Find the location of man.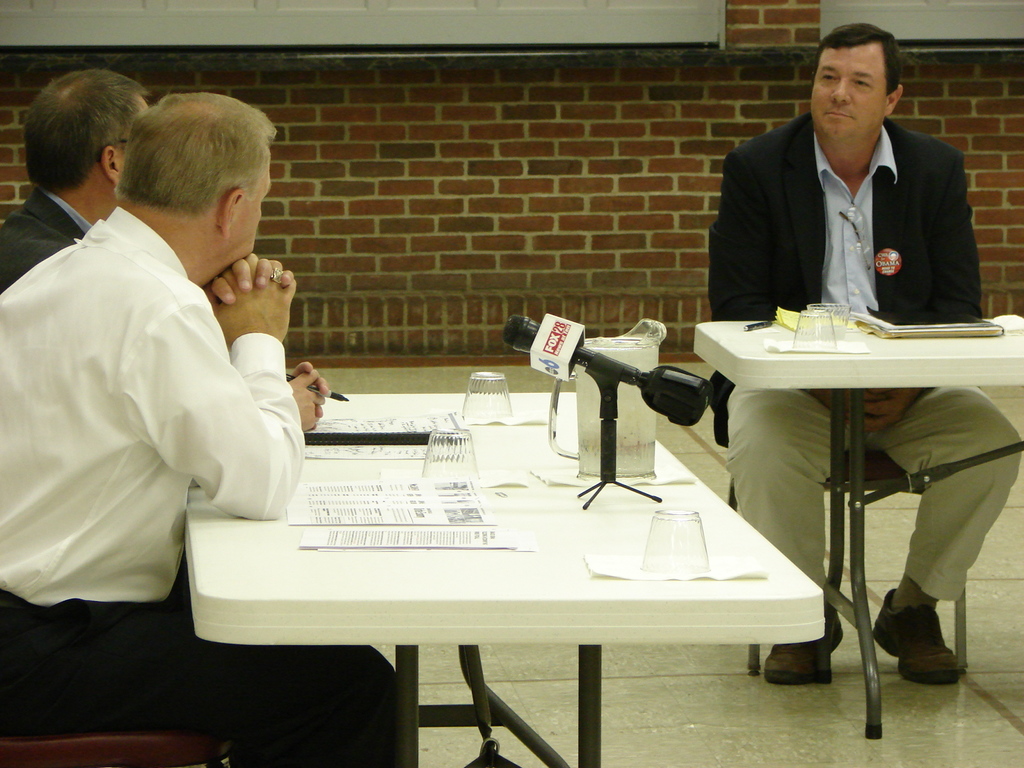
Location: (left=0, top=94, right=414, bottom=767).
